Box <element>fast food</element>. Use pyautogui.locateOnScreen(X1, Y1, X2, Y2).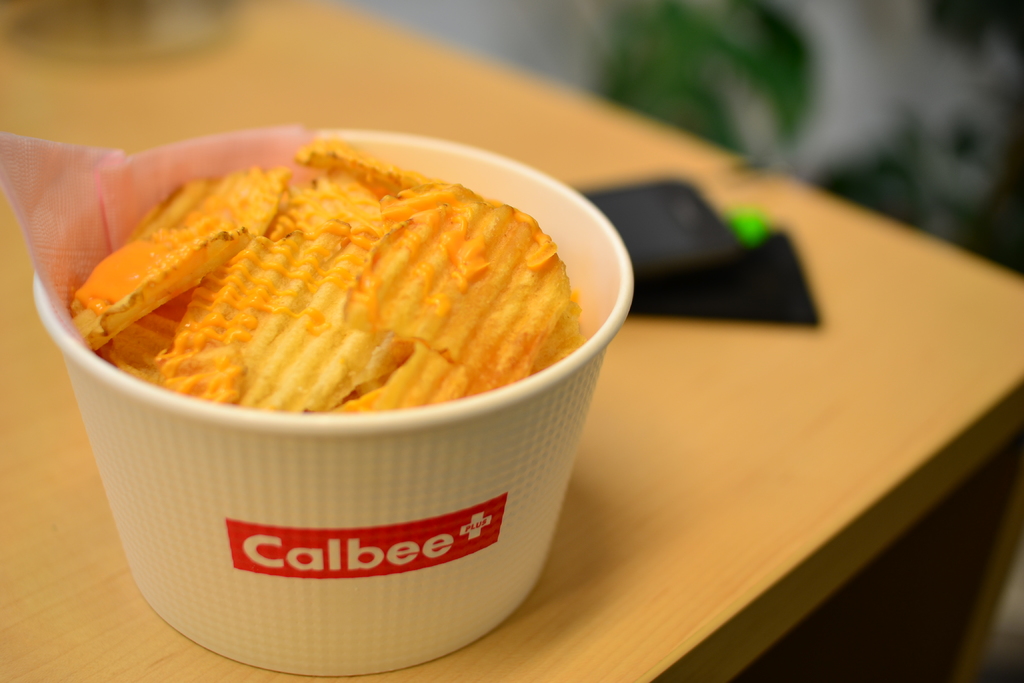
pyautogui.locateOnScreen(47, 134, 628, 473).
